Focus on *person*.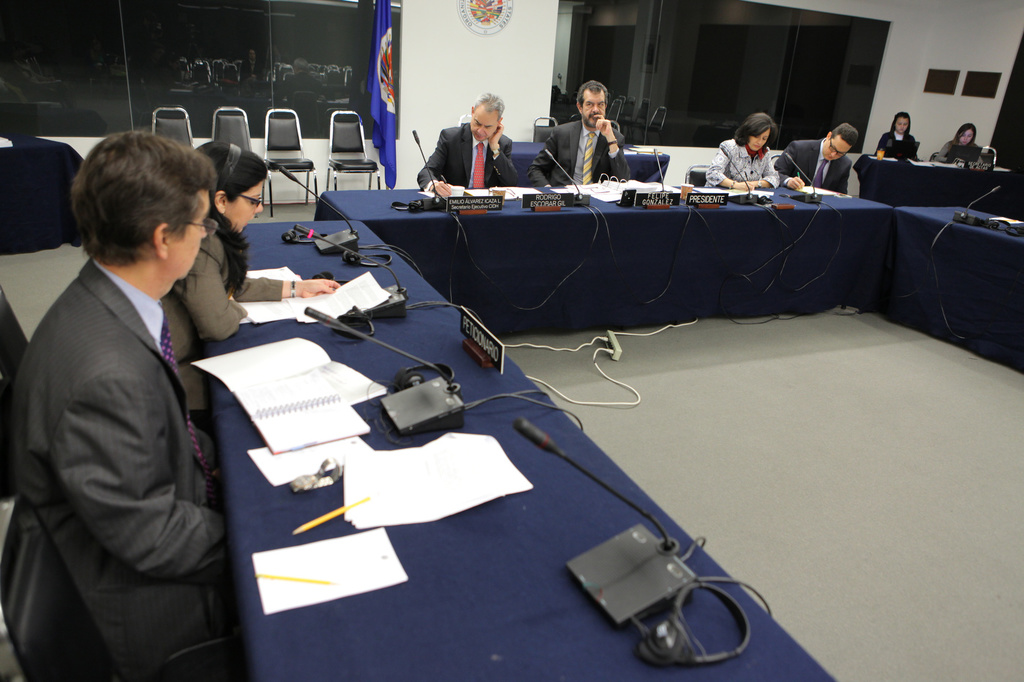
Focused at <box>707,115,773,197</box>.
